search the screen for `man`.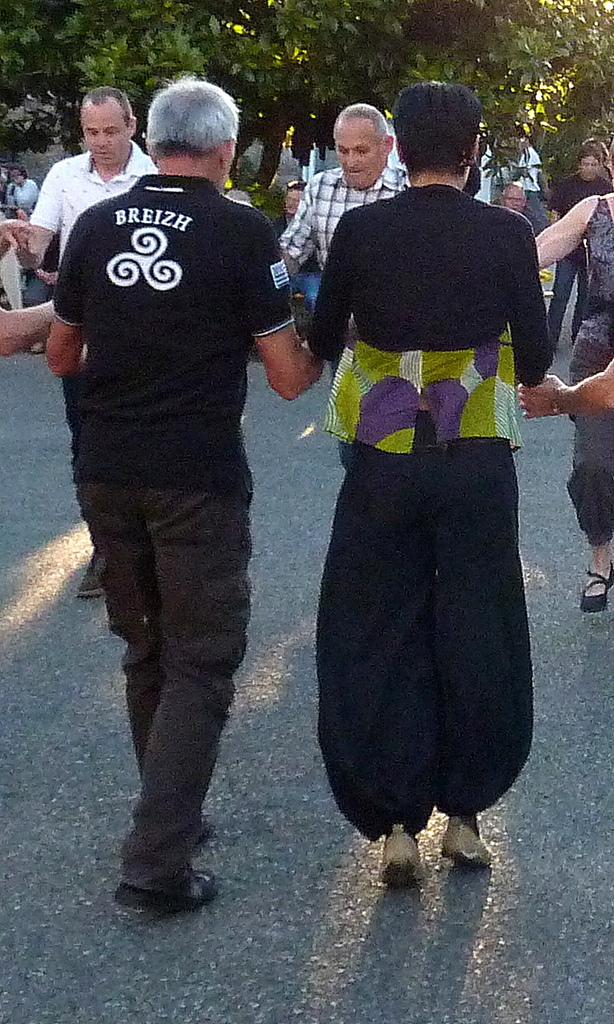
Found at 261 156 316 222.
